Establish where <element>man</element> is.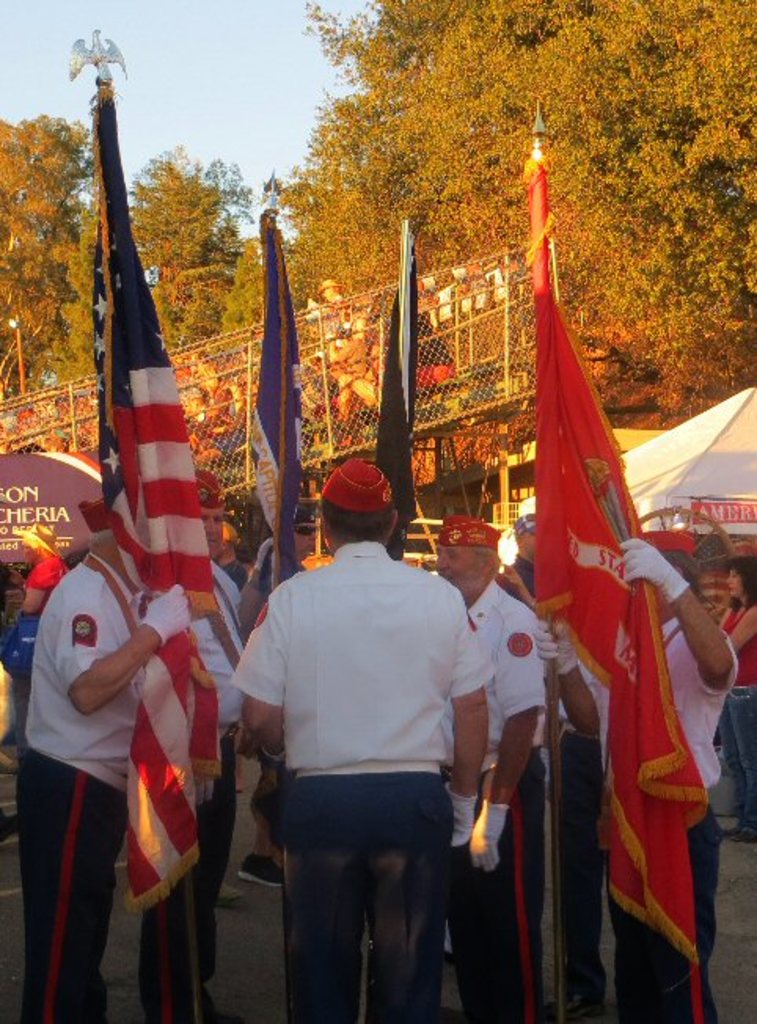
Established at box=[221, 487, 331, 894].
